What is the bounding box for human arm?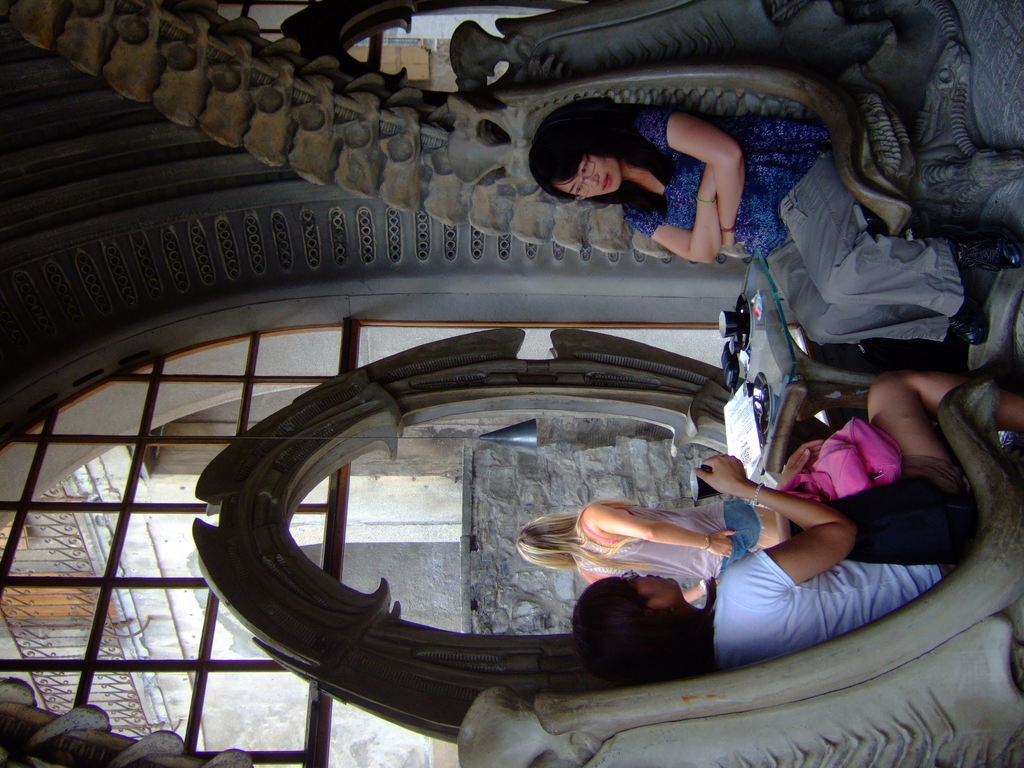
(695,452,858,594).
